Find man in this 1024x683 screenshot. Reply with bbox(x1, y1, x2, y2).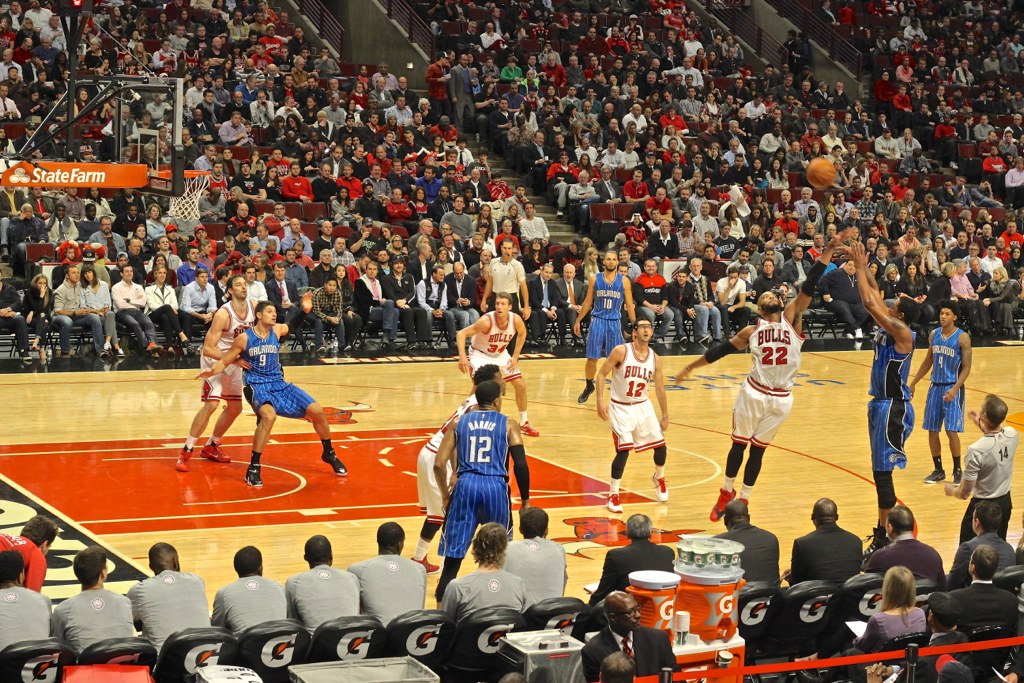
bbox(384, 186, 410, 221).
